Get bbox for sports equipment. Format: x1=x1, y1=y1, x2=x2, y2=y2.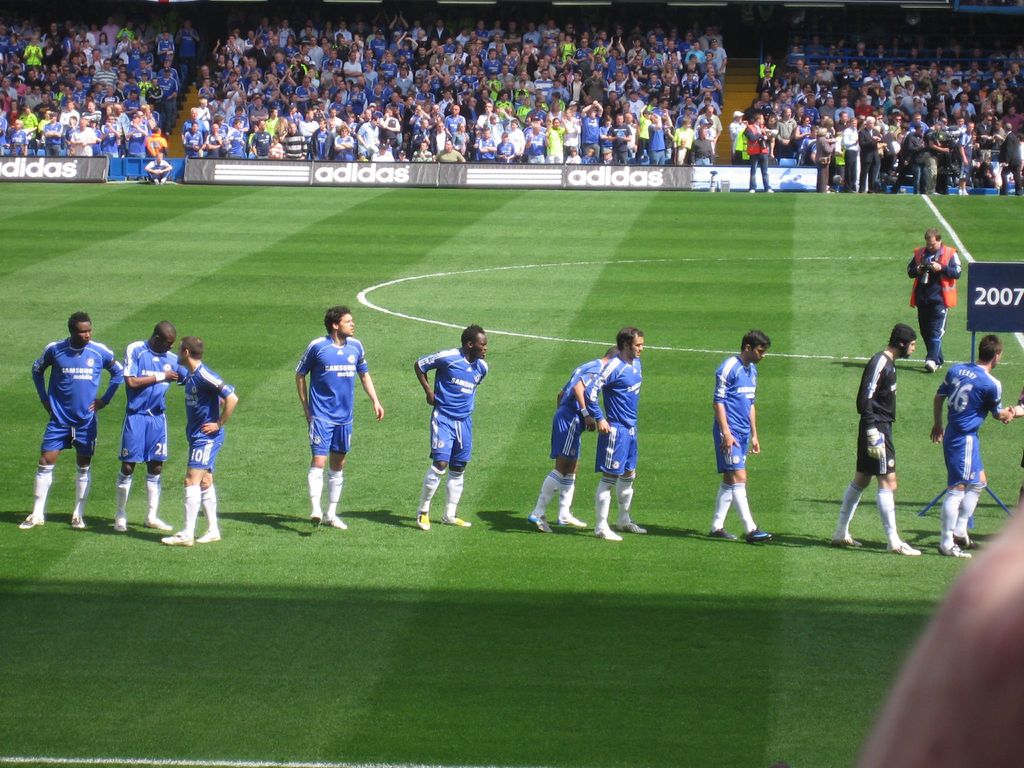
x1=527, y1=511, x2=552, y2=535.
